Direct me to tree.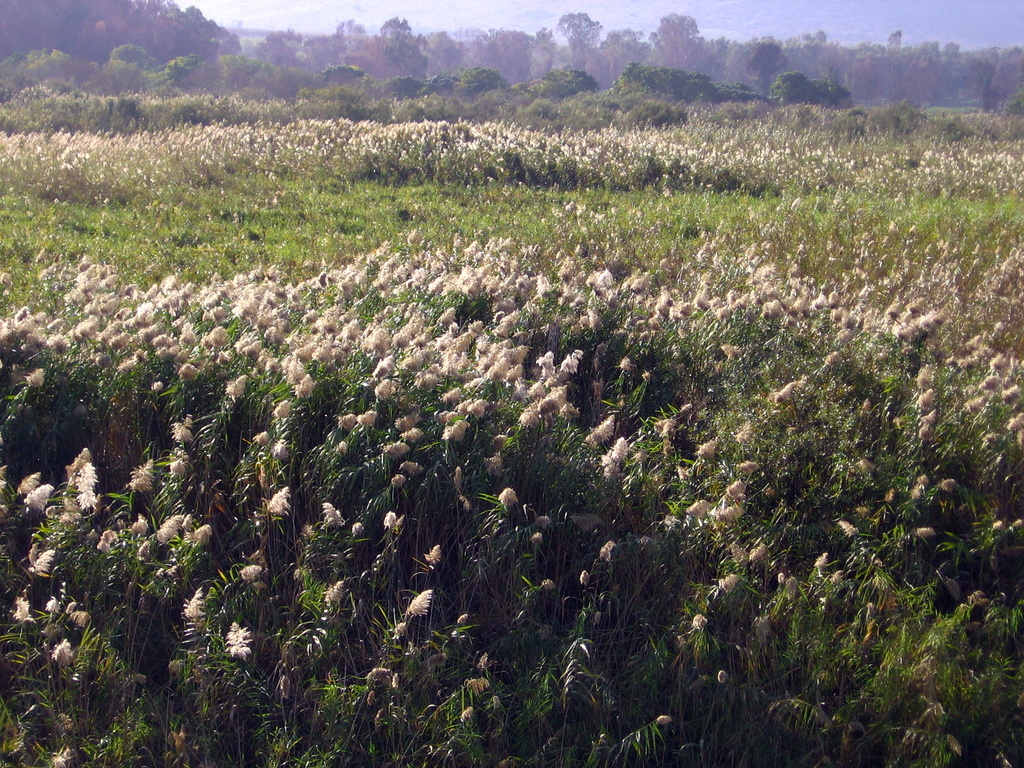
Direction: pyautogui.locateOnScreen(643, 7, 705, 68).
